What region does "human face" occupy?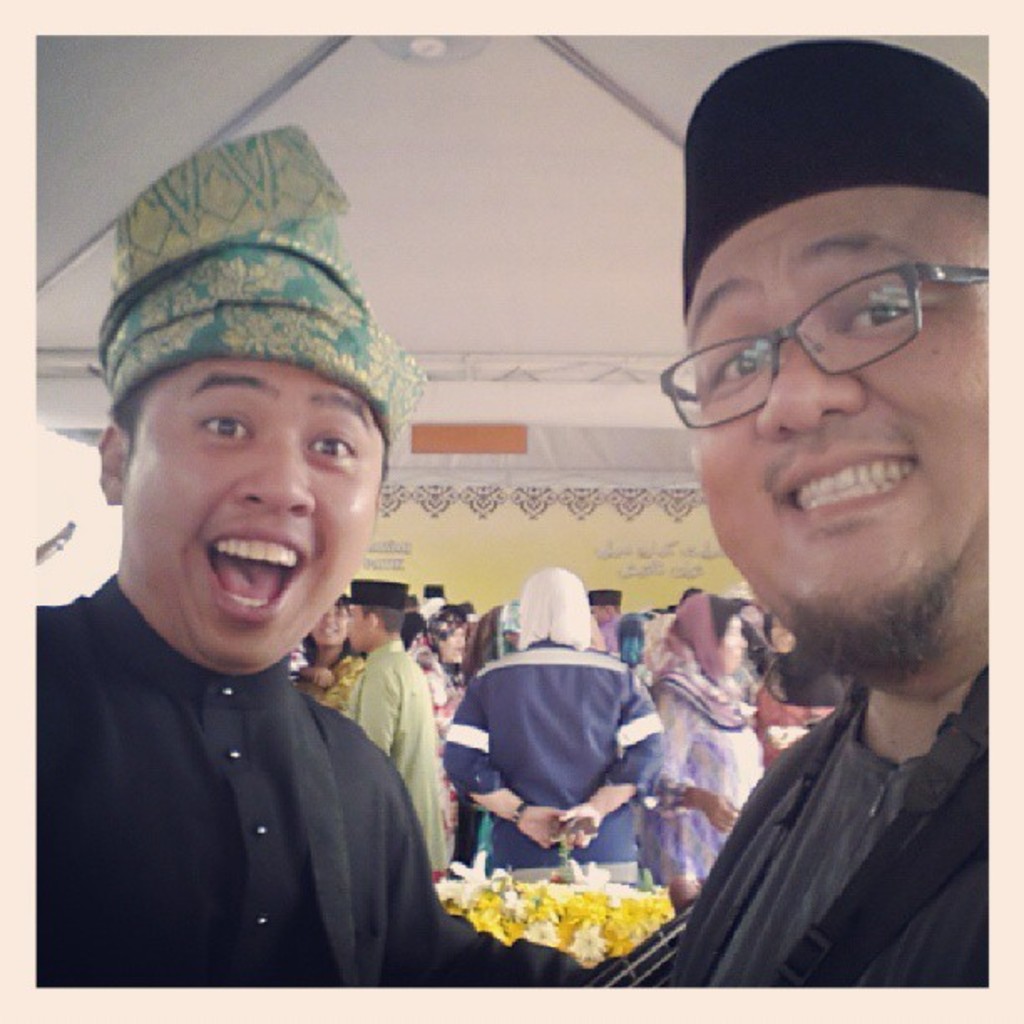
<bbox>726, 616, 750, 673</bbox>.
